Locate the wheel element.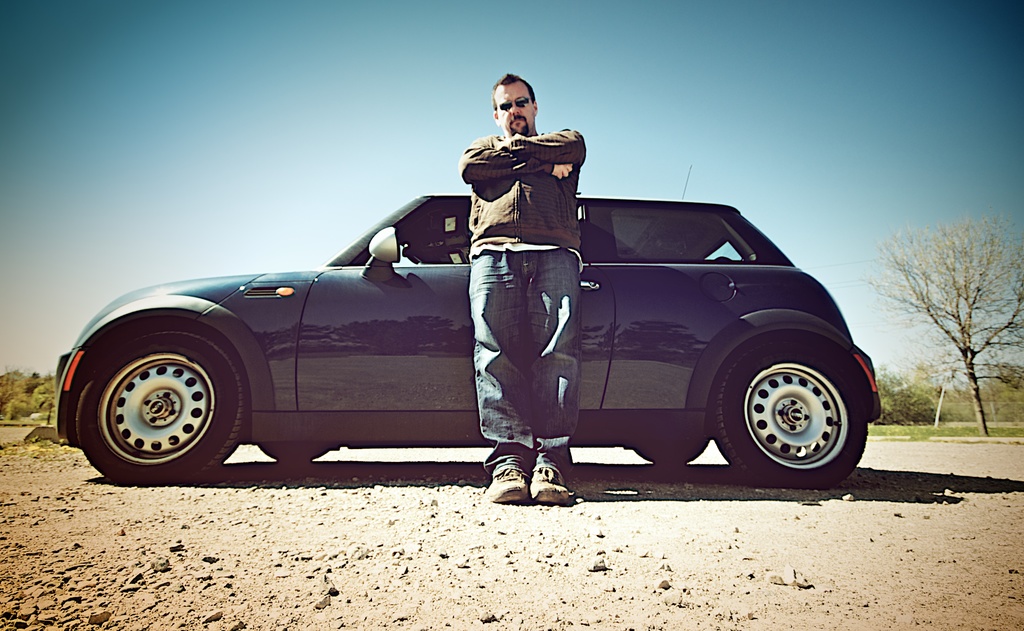
Element bbox: 65:316:245:477.
